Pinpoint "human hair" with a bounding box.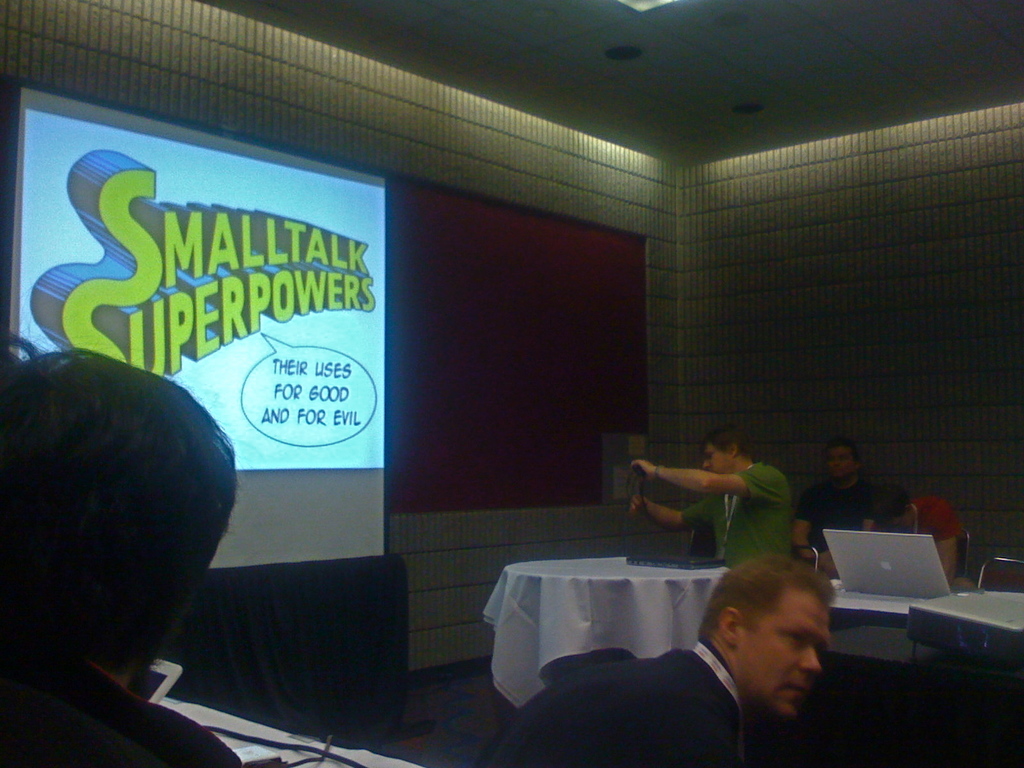
bbox=(8, 344, 233, 674).
